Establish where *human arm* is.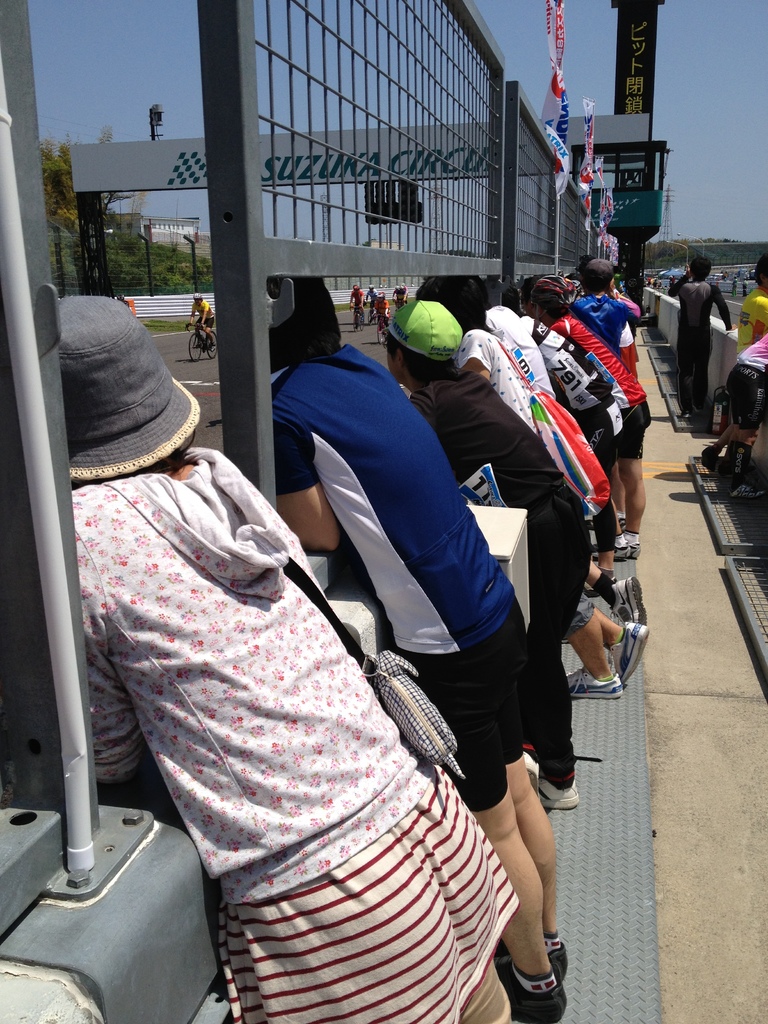
Established at box(360, 292, 365, 304).
